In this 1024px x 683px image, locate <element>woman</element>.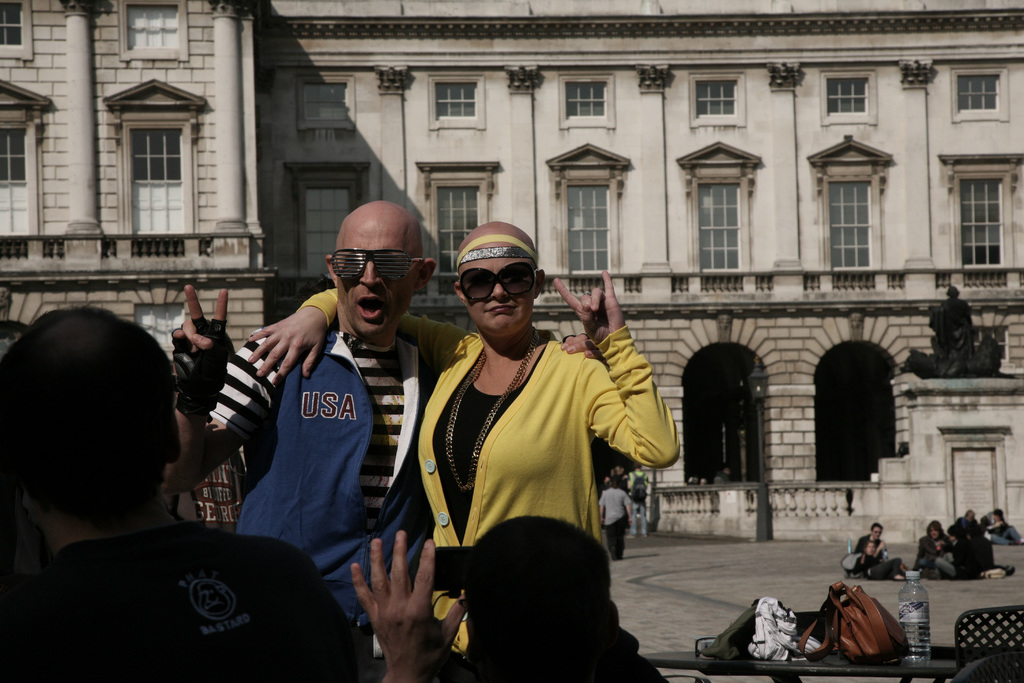
Bounding box: <region>245, 220, 679, 651</region>.
